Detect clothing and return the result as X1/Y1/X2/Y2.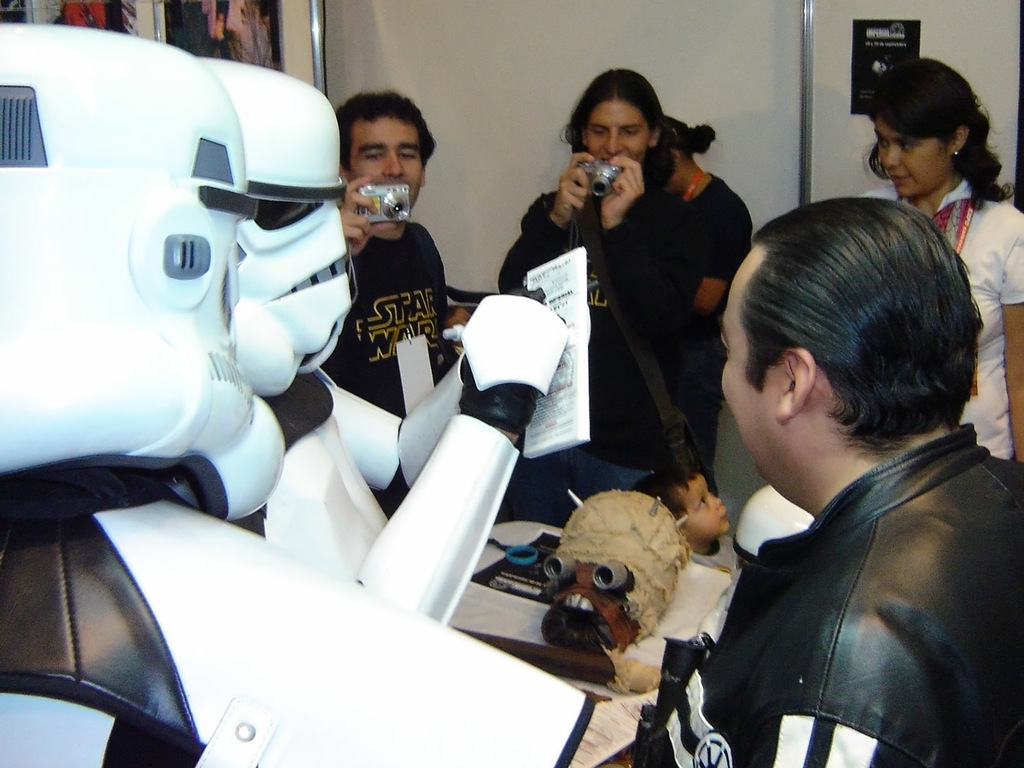
859/178/1023/479.
